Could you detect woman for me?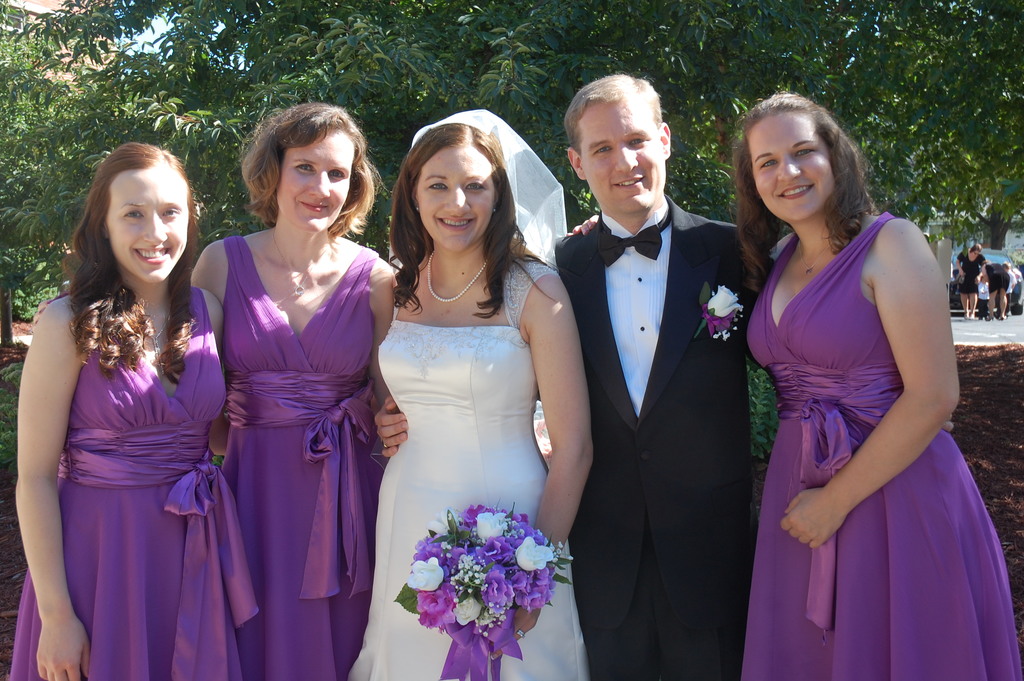
Detection result: detection(6, 138, 255, 680).
